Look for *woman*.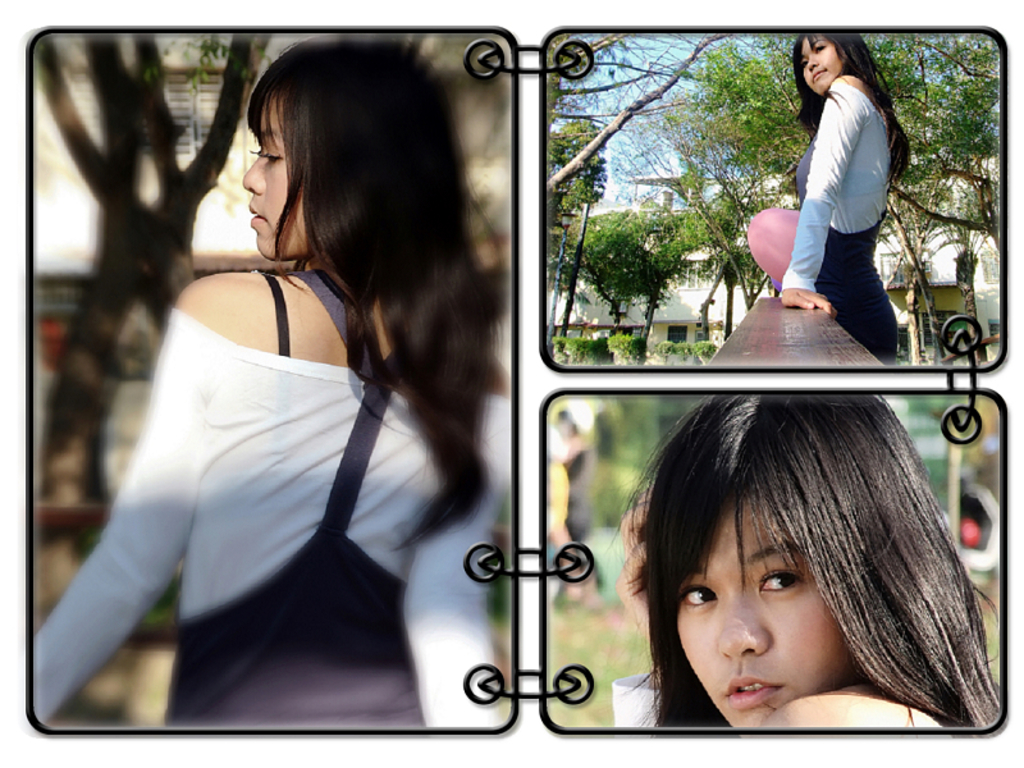
Found: detection(603, 390, 1020, 739).
